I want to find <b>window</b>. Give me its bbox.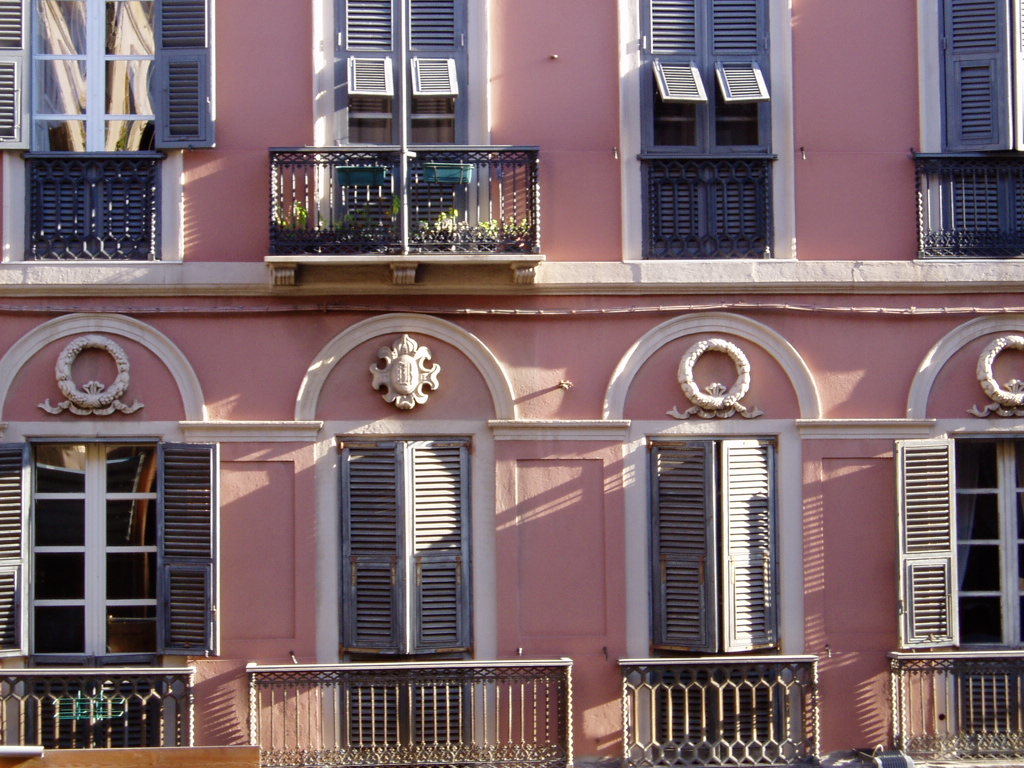
334:438:472:652.
